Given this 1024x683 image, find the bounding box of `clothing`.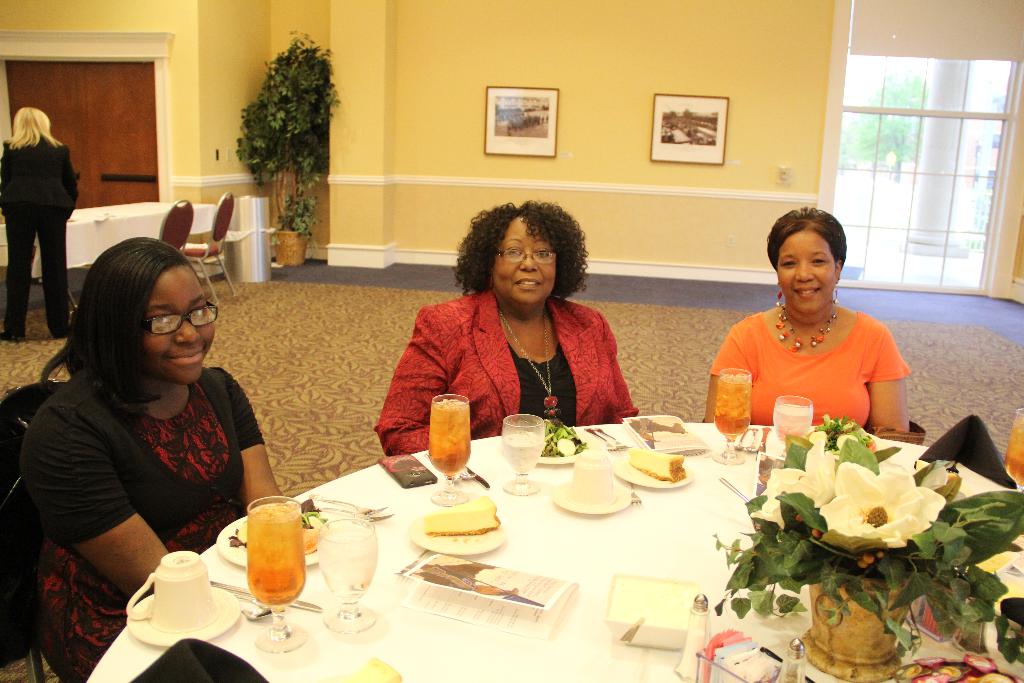
{"left": 374, "top": 293, "right": 641, "bottom": 461}.
